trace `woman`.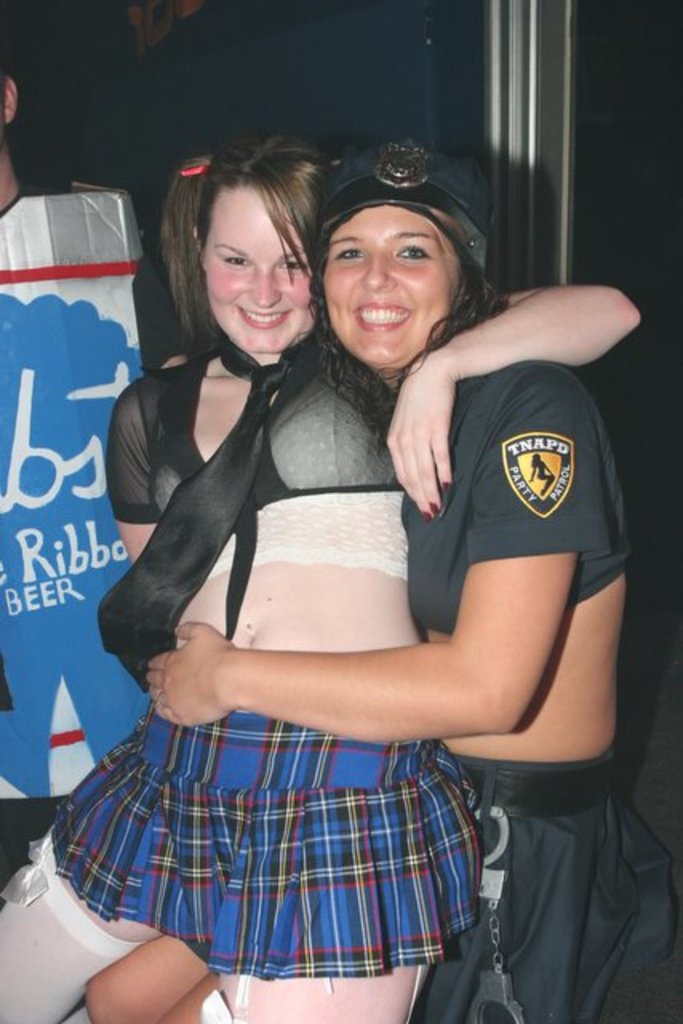
Traced to 130, 118, 681, 1022.
